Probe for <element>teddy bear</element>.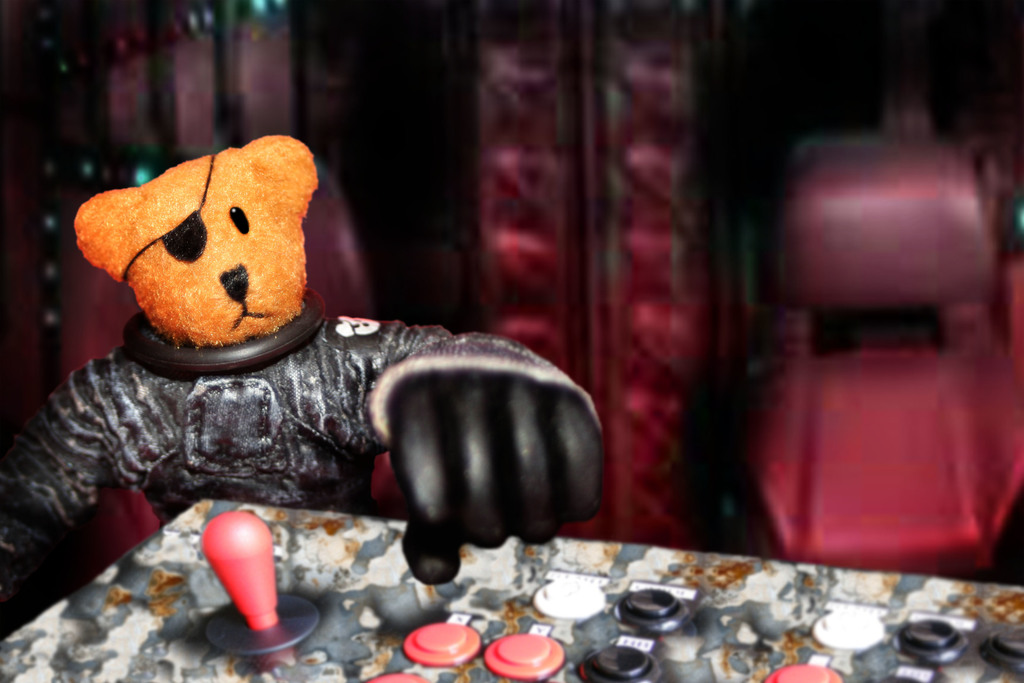
Probe result: [70, 131, 326, 347].
